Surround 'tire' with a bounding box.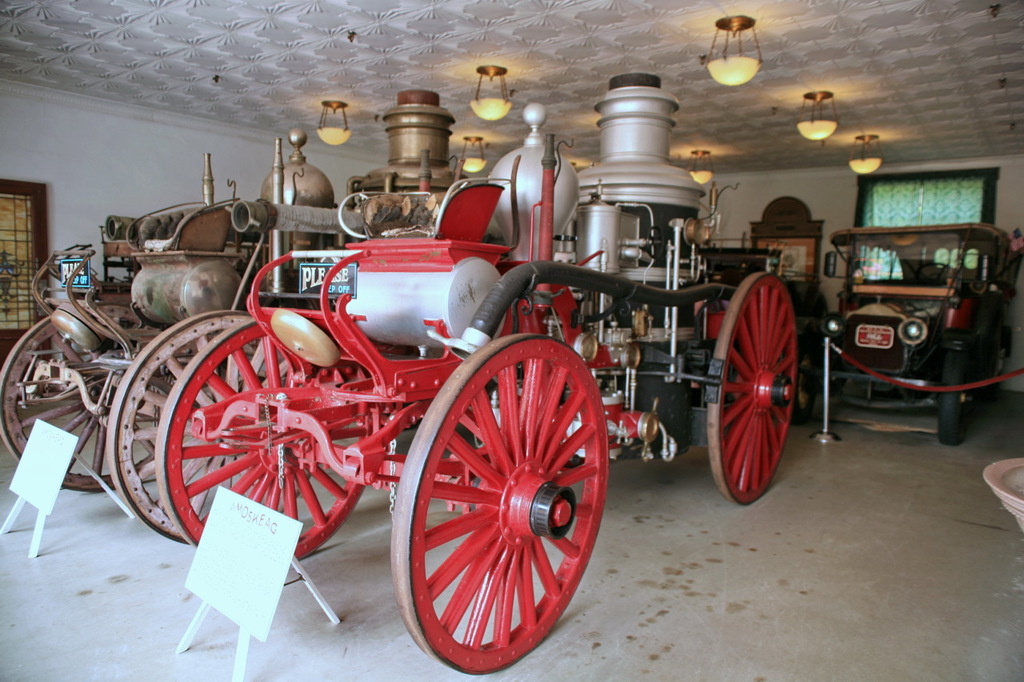
detection(981, 318, 1011, 401).
